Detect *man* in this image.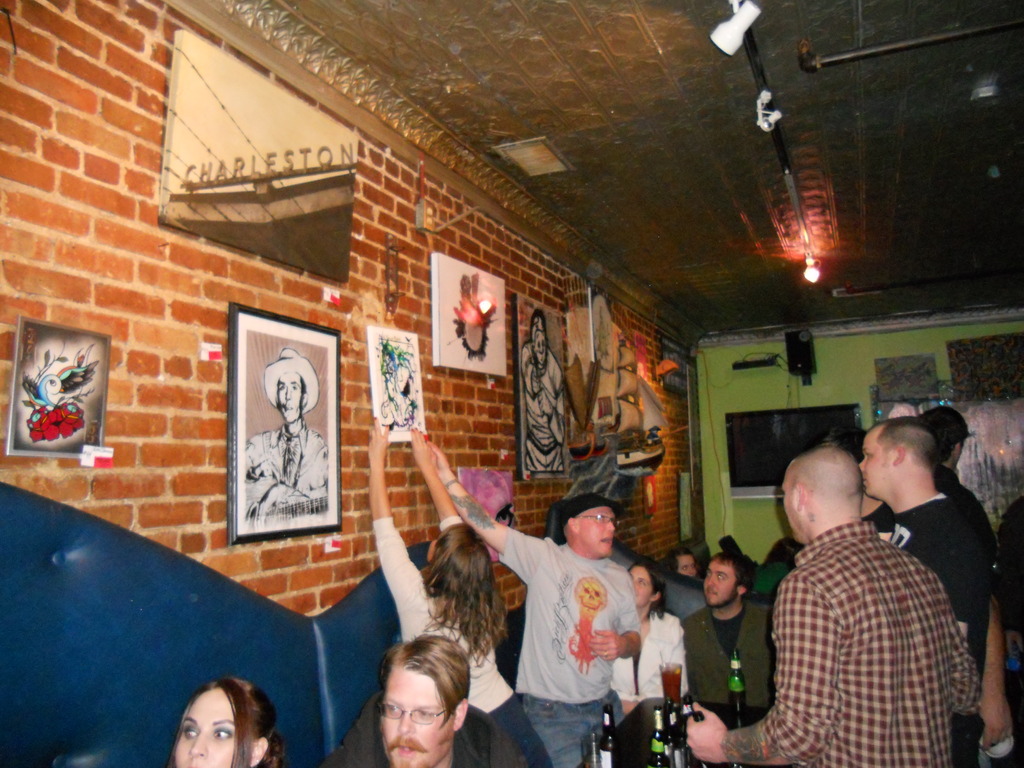
Detection: bbox=[325, 639, 538, 767].
